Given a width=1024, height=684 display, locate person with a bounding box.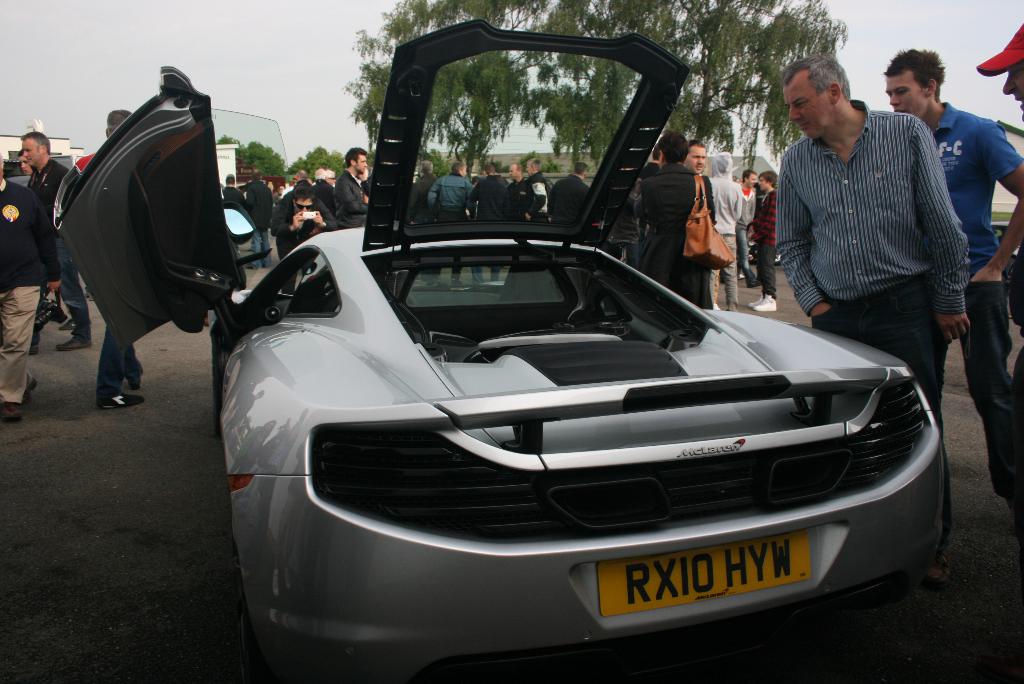
Located: bbox(27, 128, 90, 348).
